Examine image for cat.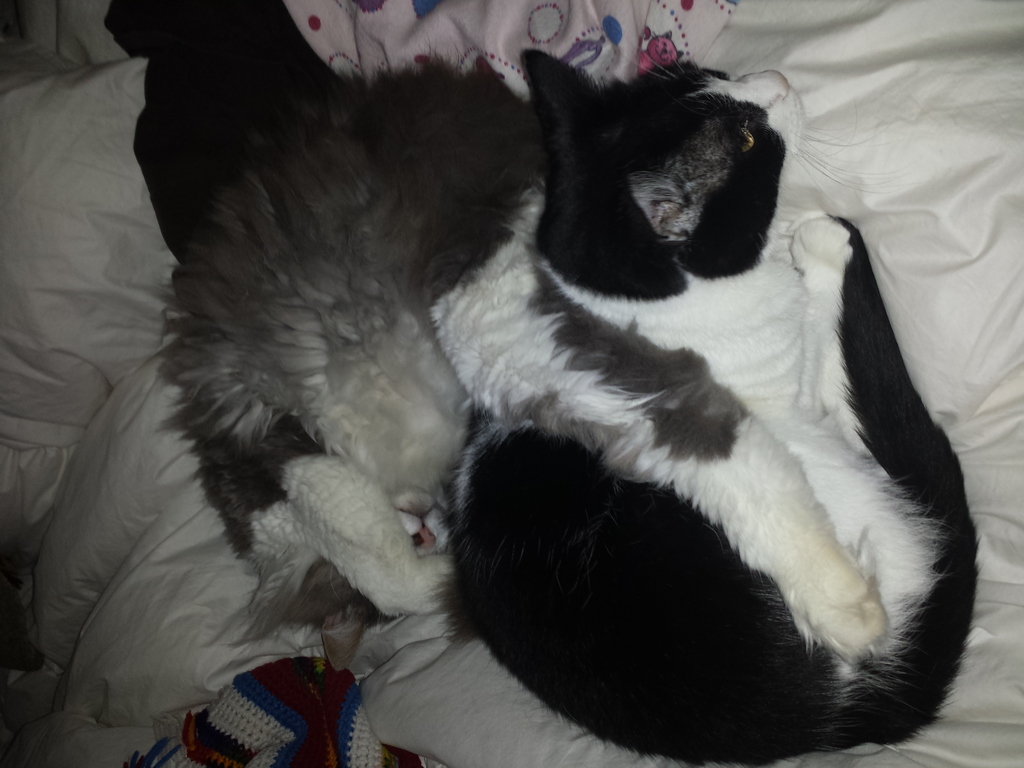
Examination result: (left=118, top=0, right=884, bottom=680).
